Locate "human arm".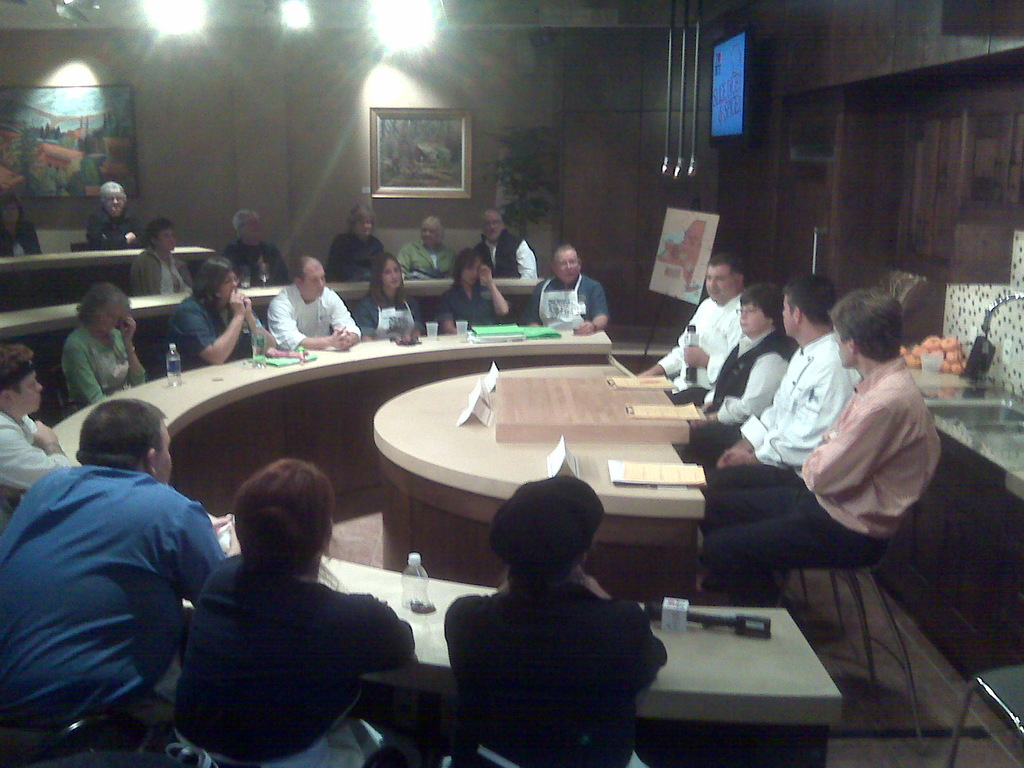
Bounding box: l=436, t=285, r=476, b=333.
